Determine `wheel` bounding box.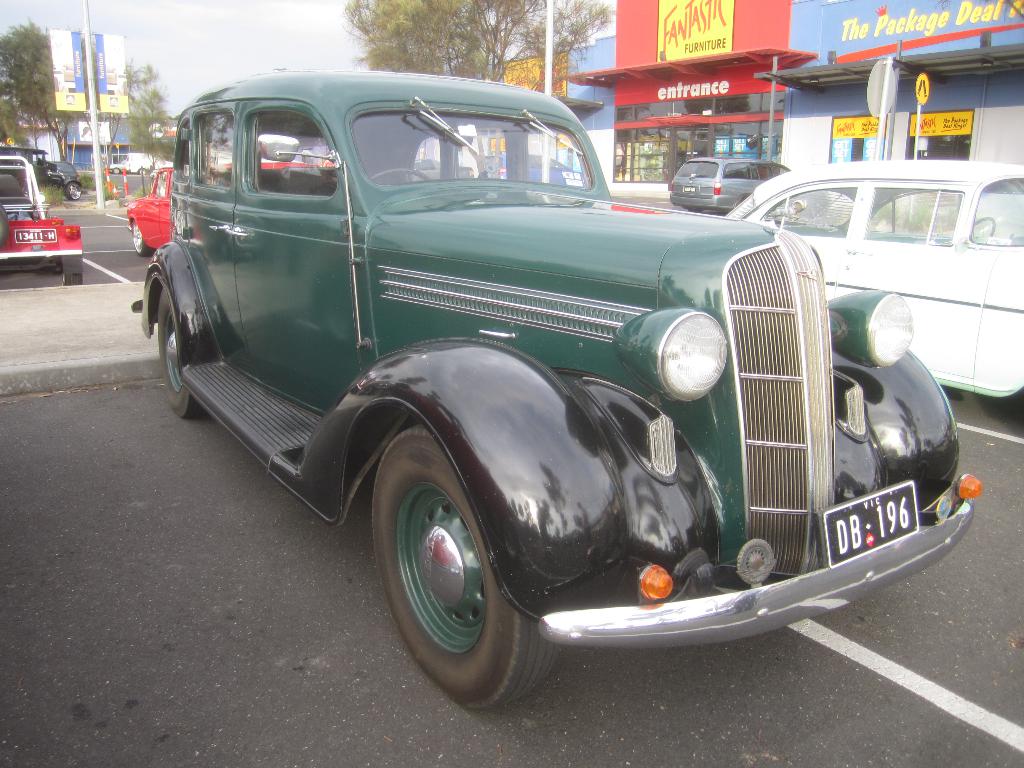
Determined: locate(159, 285, 208, 420).
